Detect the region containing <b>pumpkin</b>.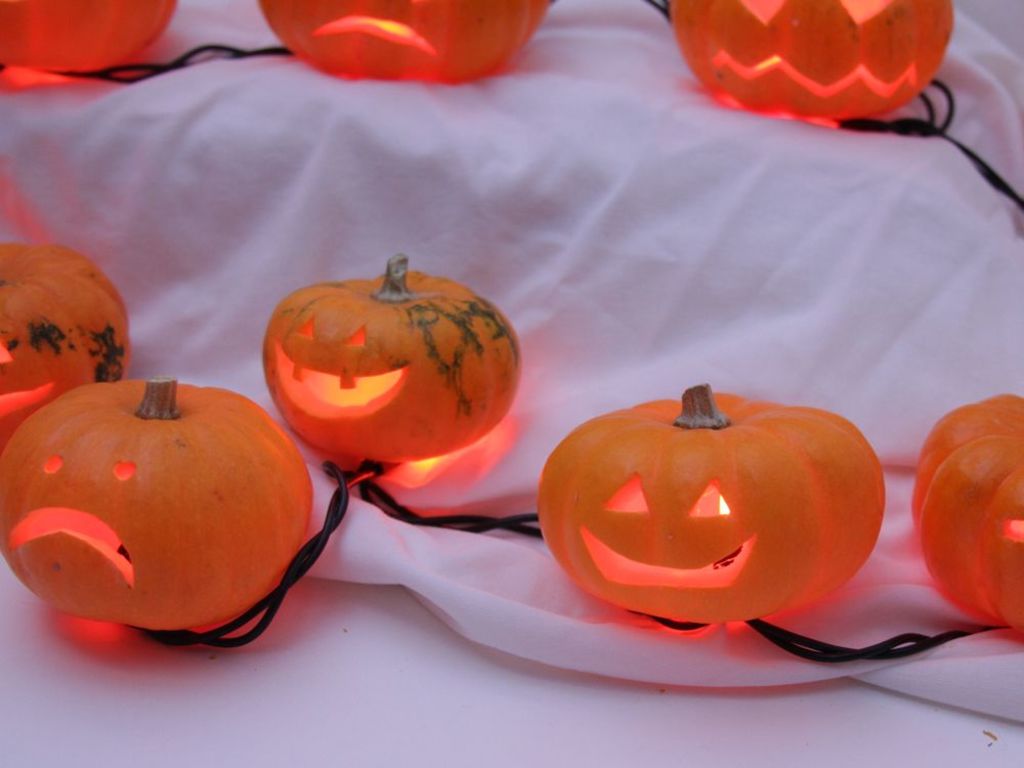
bbox=(6, 0, 180, 79).
